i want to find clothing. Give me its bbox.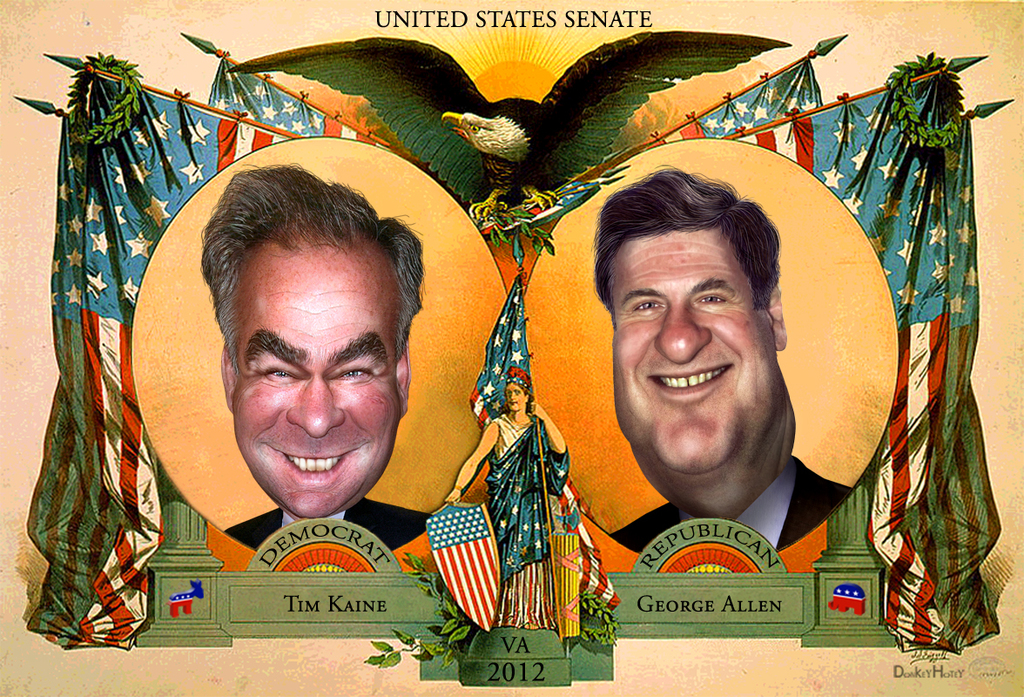
(609,458,850,557).
